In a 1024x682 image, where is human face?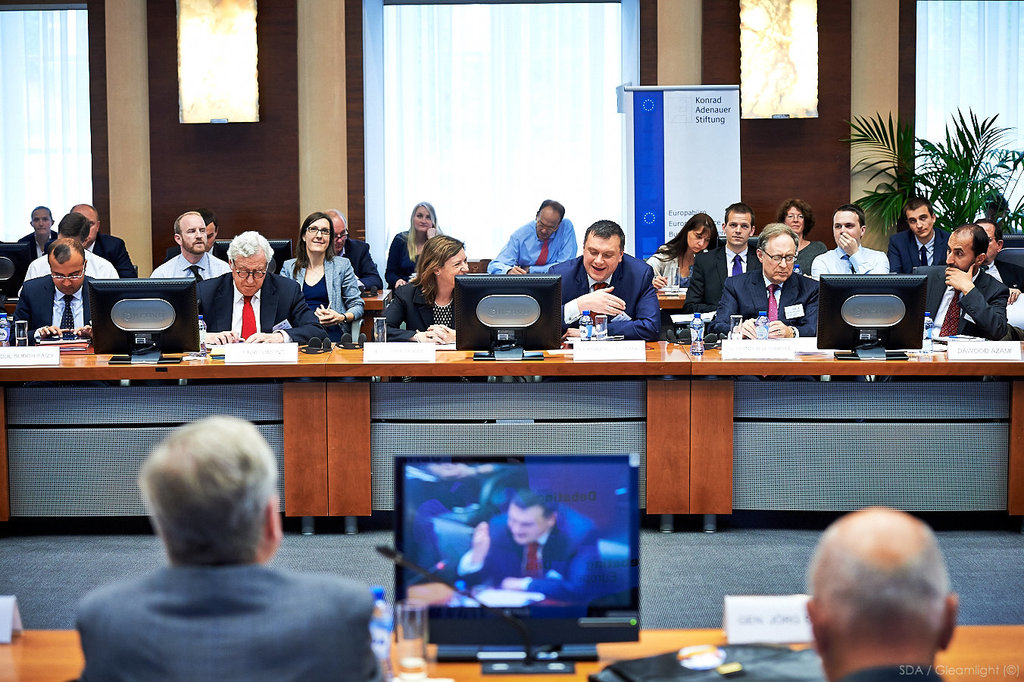
bbox=(534, 205, 564, 236).
